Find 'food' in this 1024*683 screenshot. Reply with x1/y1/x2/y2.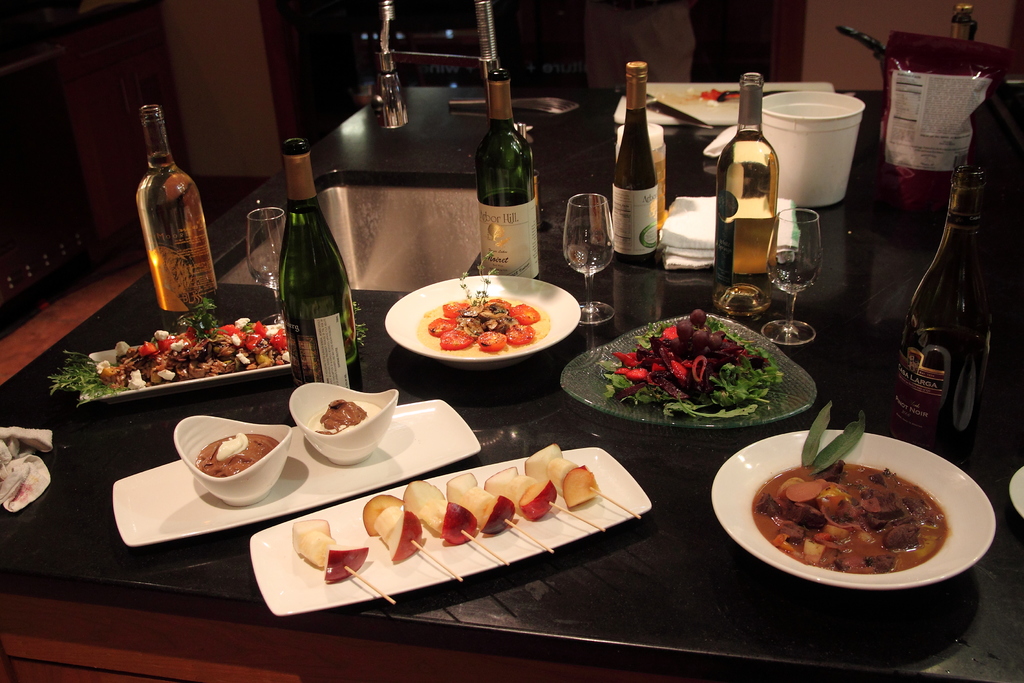
305/399/383/437.
